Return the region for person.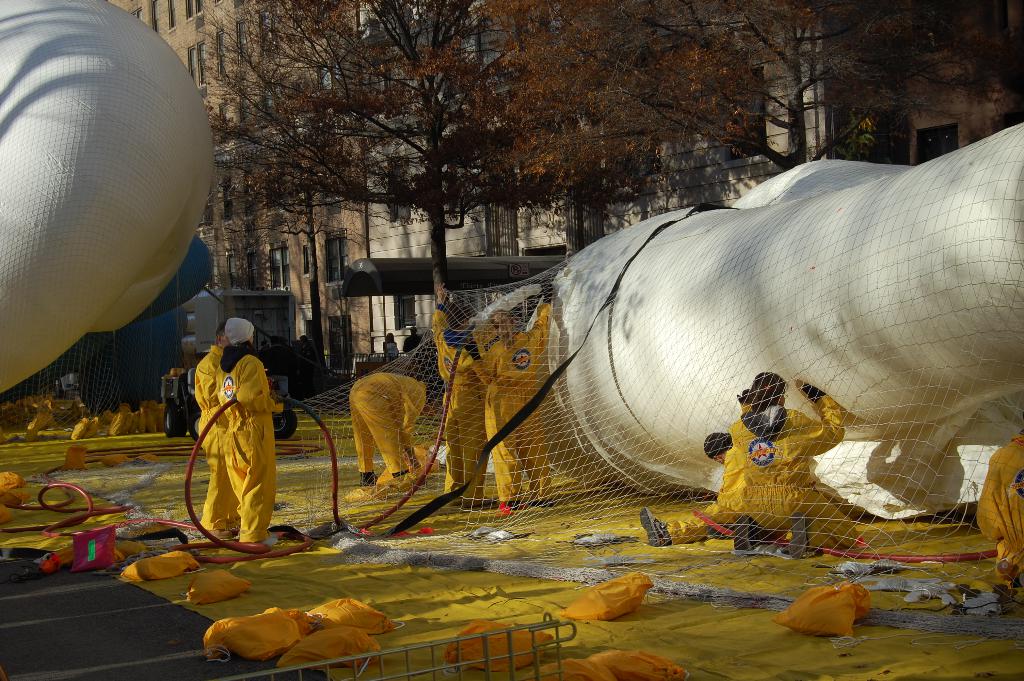
bbox=(348, 367, 439, 493).
